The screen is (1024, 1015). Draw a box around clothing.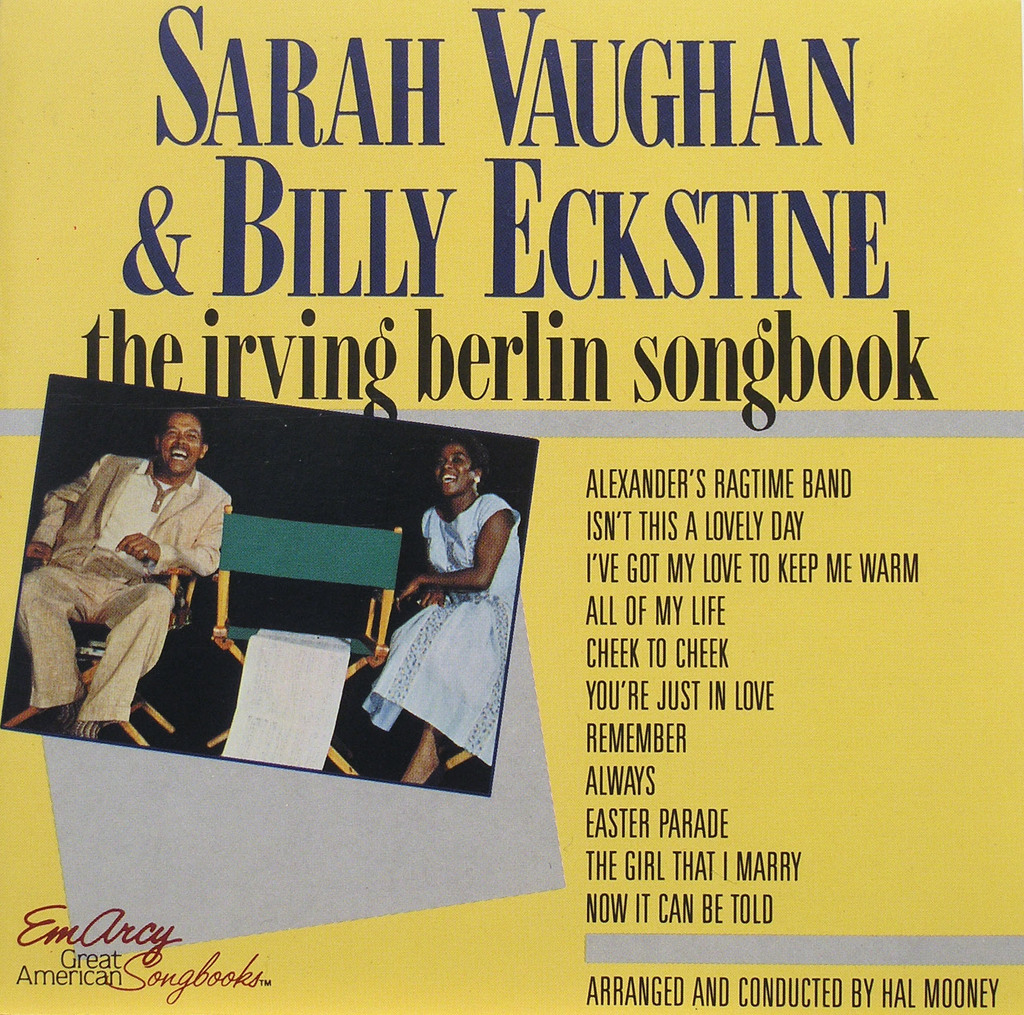
rect(20, 452, 232, 733).
